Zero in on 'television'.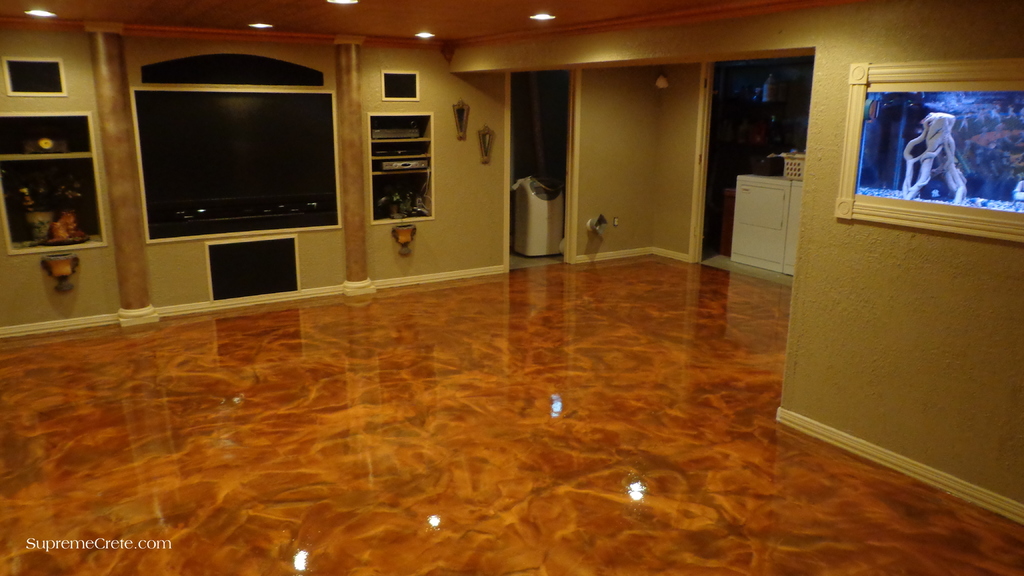
Zeroed in: (left=135, top=91, right=339, bottom=238).
